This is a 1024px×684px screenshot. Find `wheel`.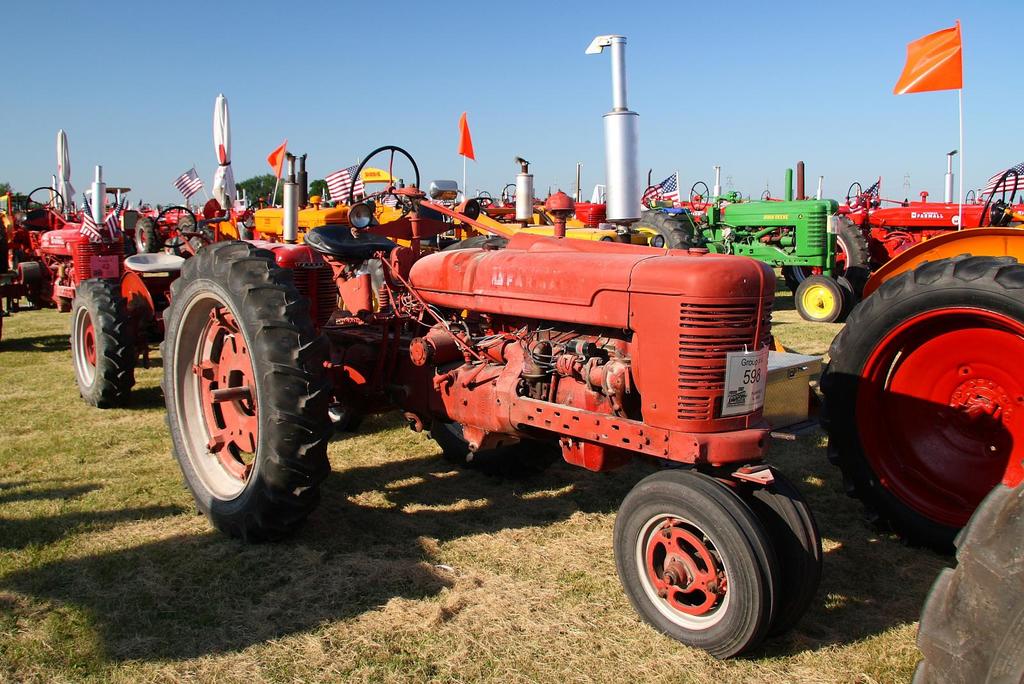
Bounding box: [x1=791, y1=279, x2=847, y2=320].
